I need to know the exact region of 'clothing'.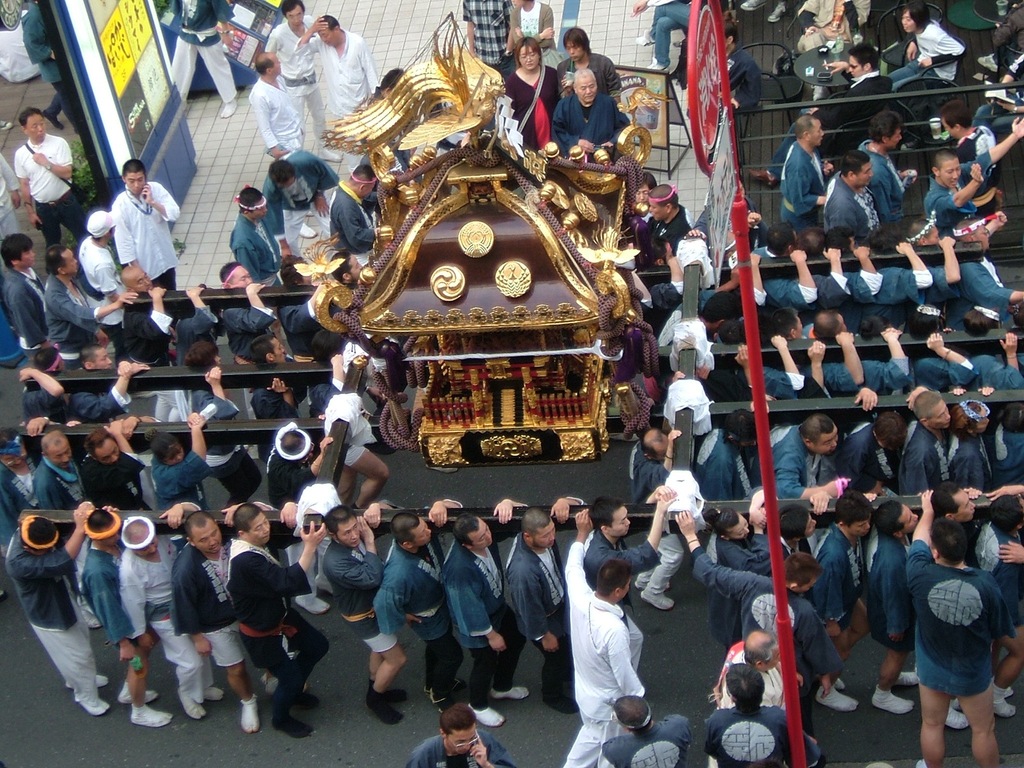
Region: <box>461,0,509,68</box>.
